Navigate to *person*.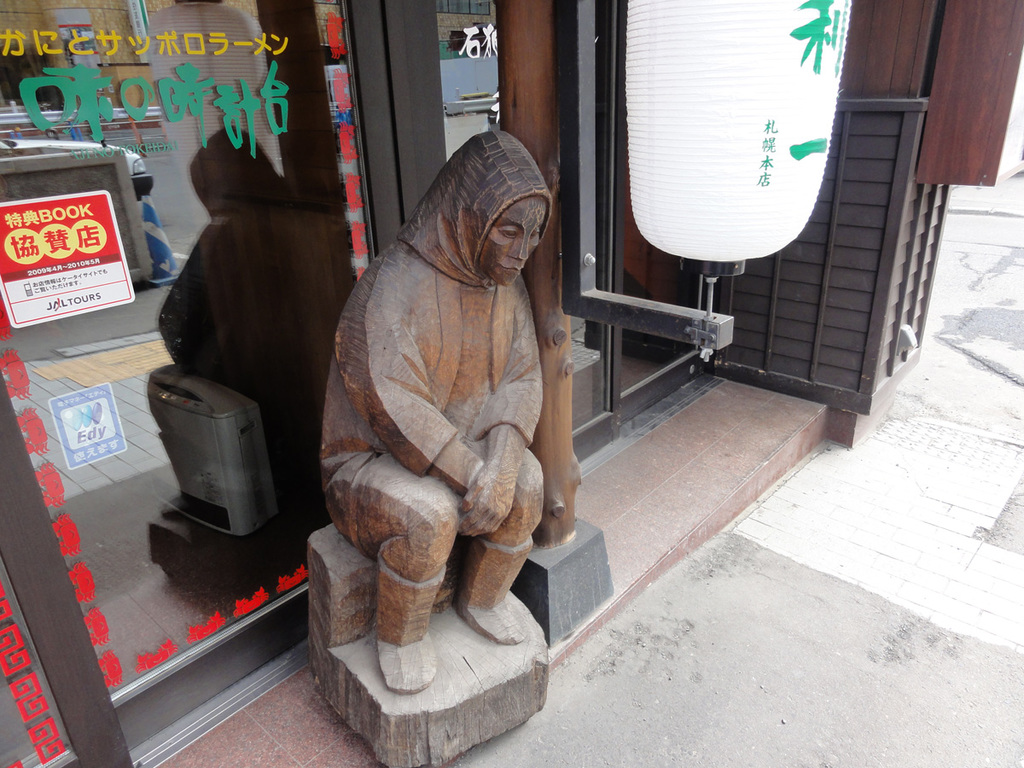
Navigation target: rect(317, 125, 552, 696).
